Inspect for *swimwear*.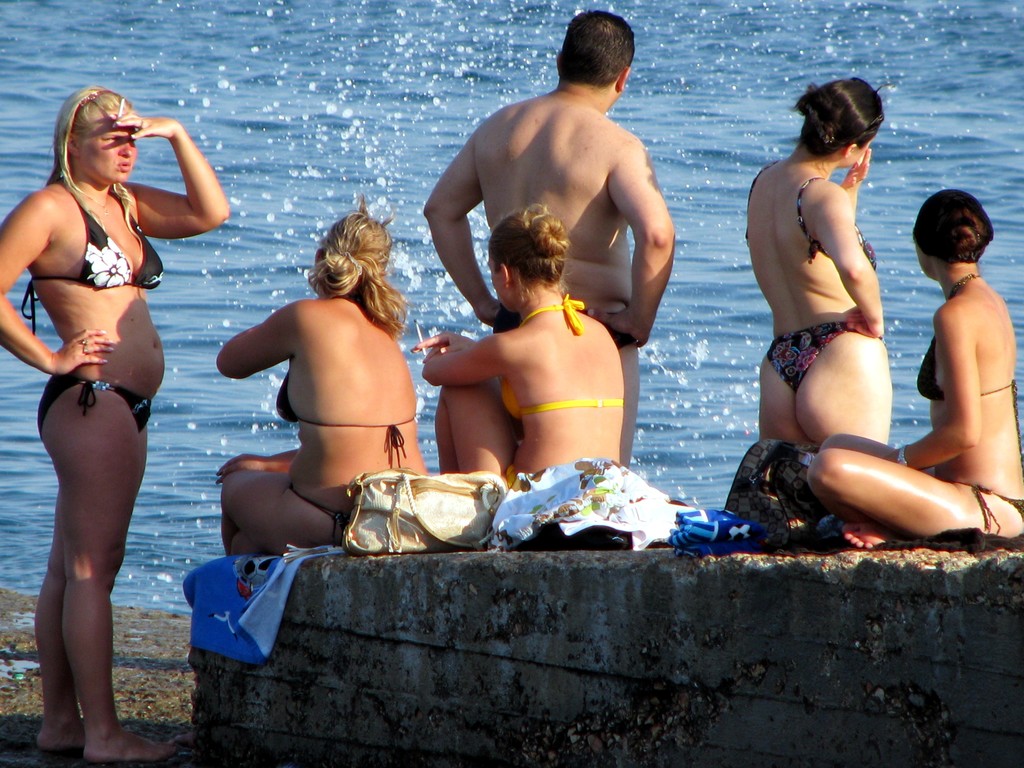
Inspection: l=913, t=271, r=1023, b=421.
